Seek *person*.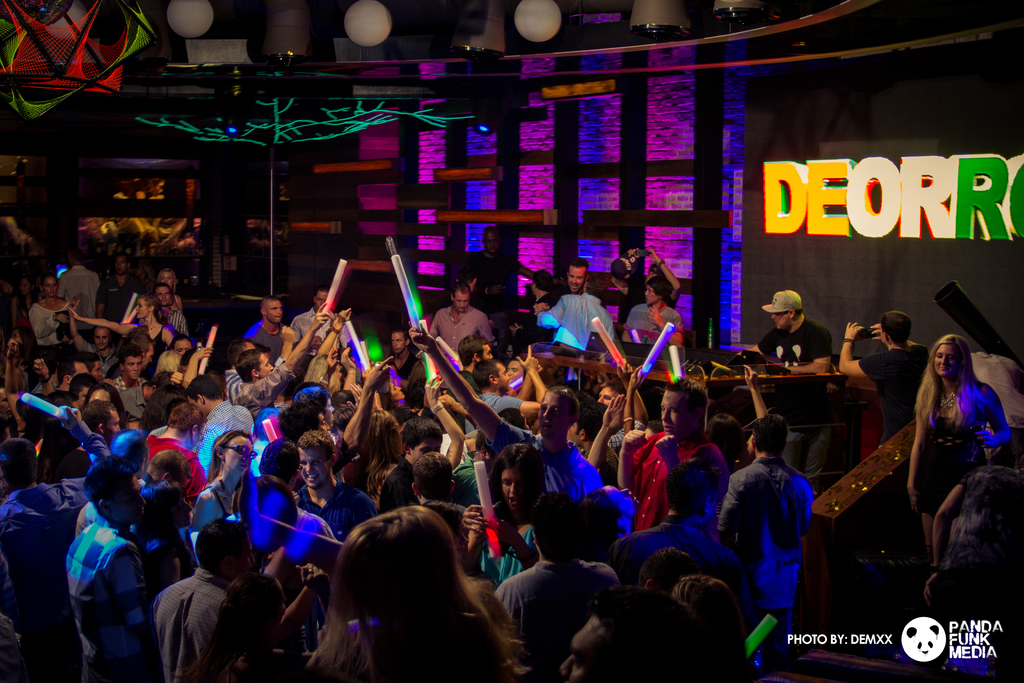
[left=302, top=499, right=534, bottom=682].
